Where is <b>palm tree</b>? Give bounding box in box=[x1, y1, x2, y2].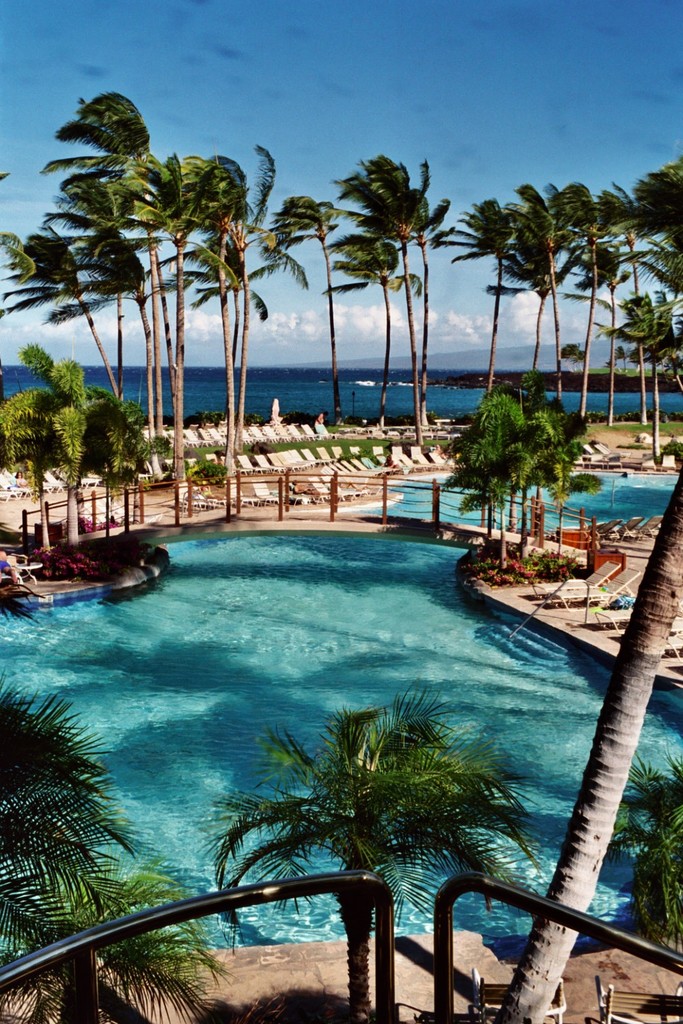
box=[407, 195, 454, 424].
